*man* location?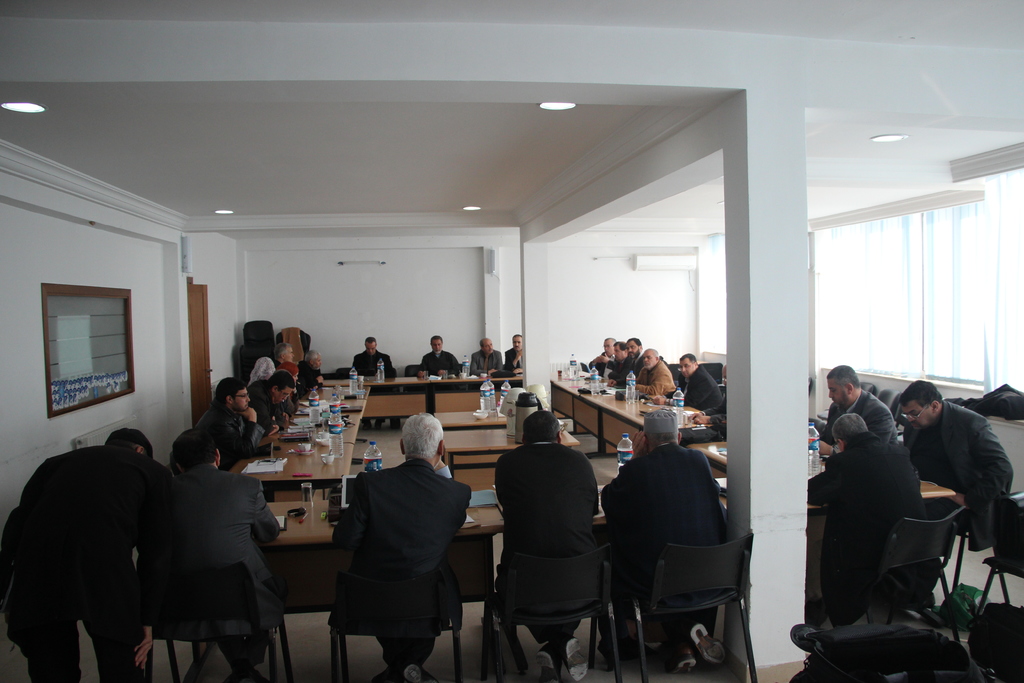
468/339/493/375
